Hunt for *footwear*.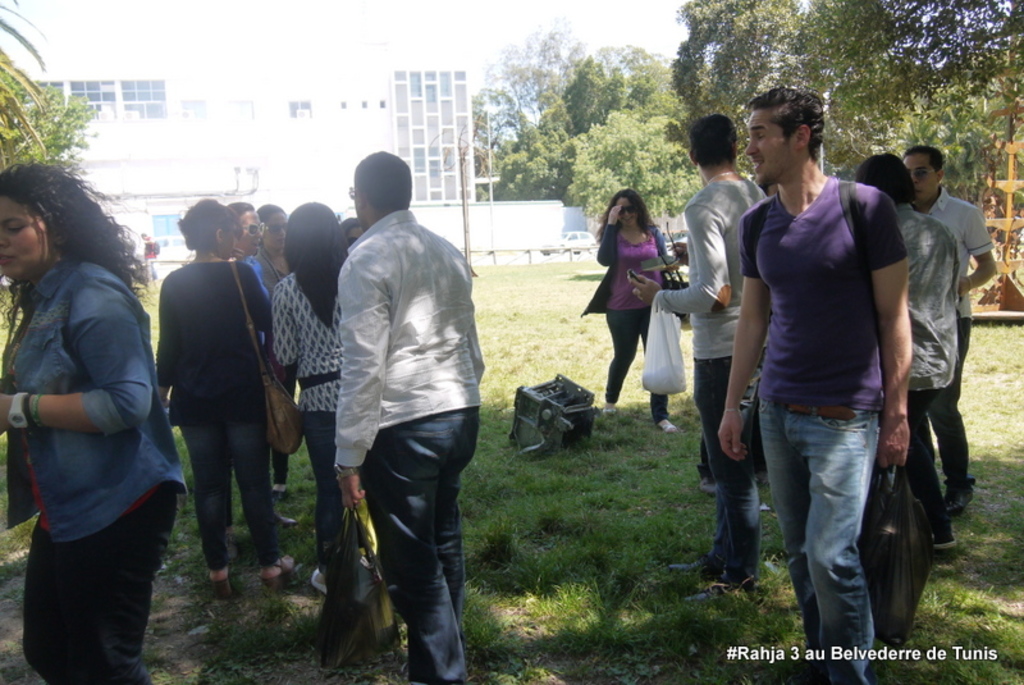
Hunted down at <box>257,557,297,592</box>.
